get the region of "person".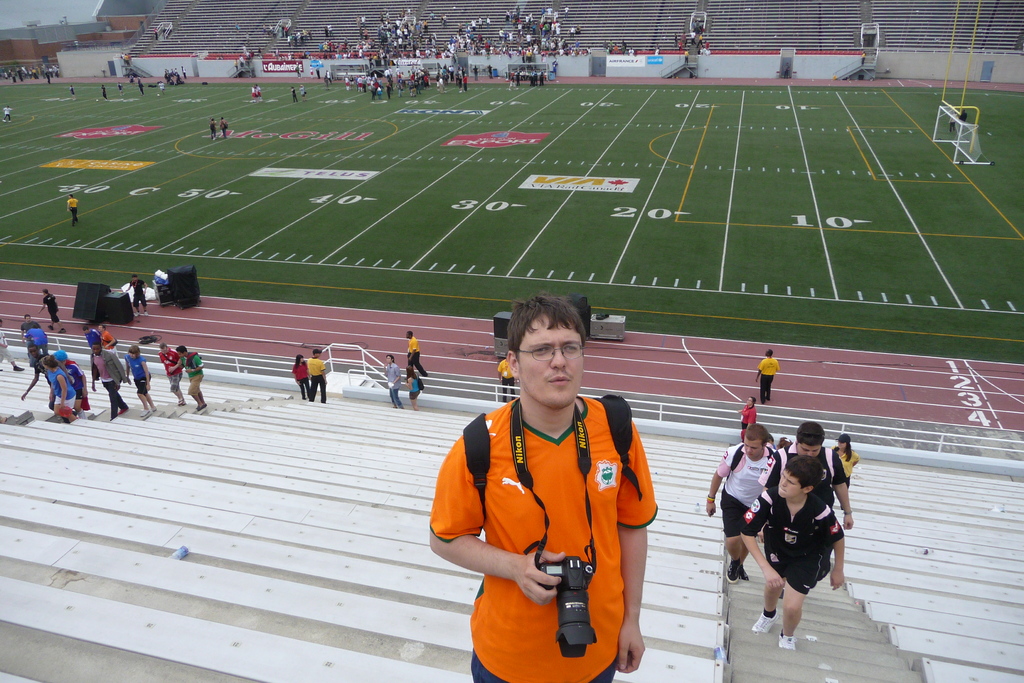
left=87, top=333, right=121, bottom=418.
